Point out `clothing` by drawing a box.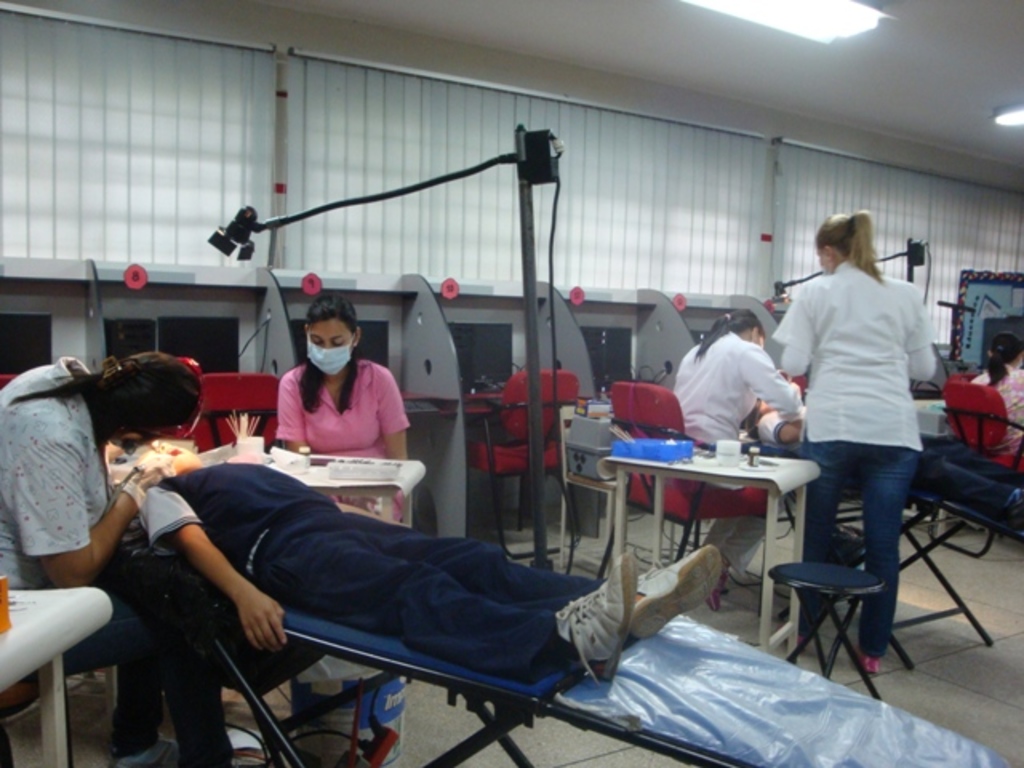
<bbox>965, 362, 1022, 470</bbox>.
